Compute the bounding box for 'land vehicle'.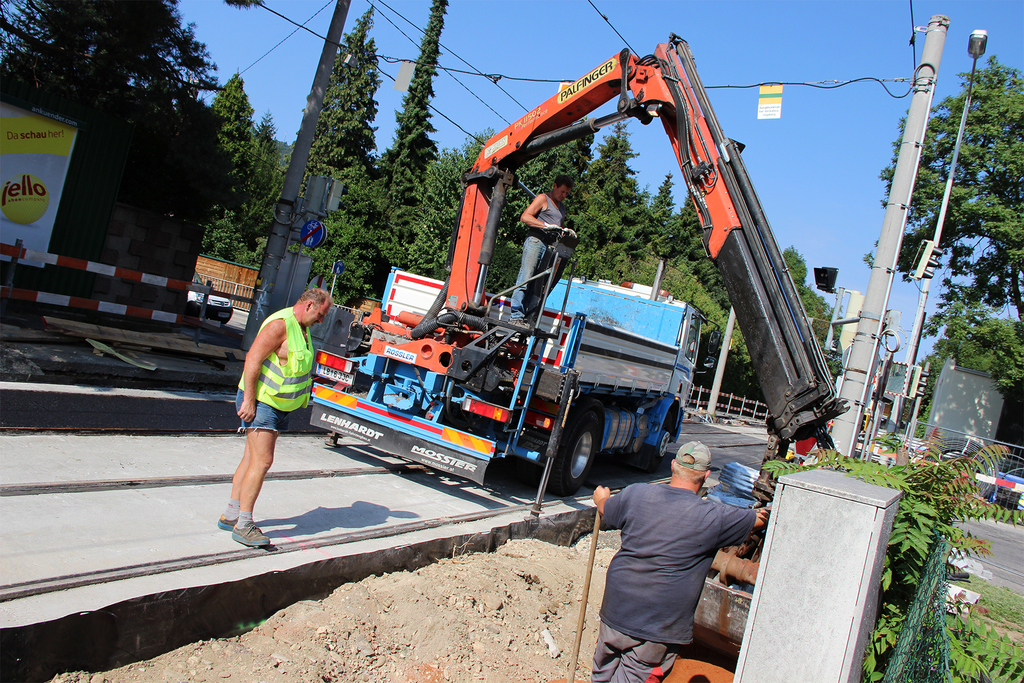
x1=186 y1=269 x2=235 y2=325.
